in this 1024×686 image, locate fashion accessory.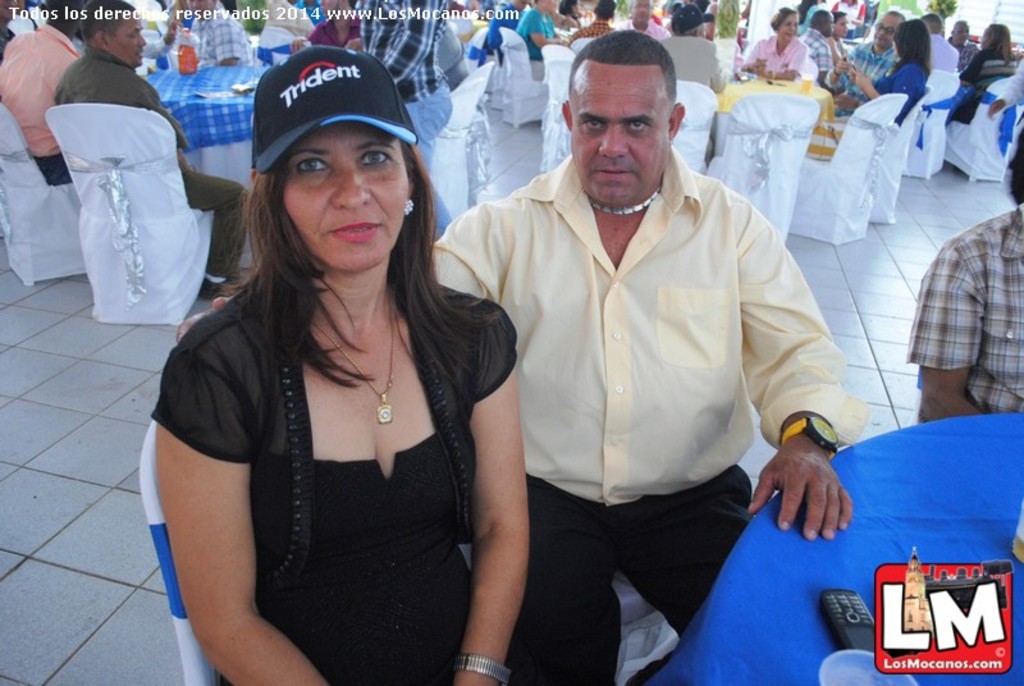
Bounding box: (left=778, top=404, right=837, bottom=452).
